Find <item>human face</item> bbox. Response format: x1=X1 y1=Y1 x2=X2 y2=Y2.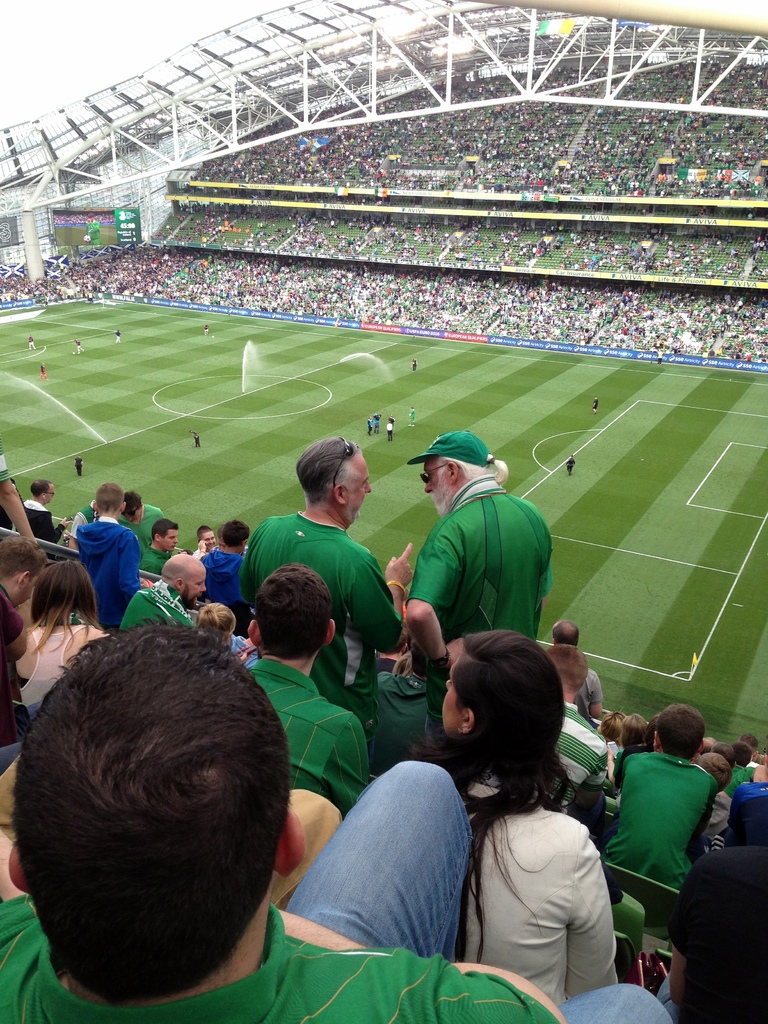
x1=162 y1=529 x2=179 y2=556.
